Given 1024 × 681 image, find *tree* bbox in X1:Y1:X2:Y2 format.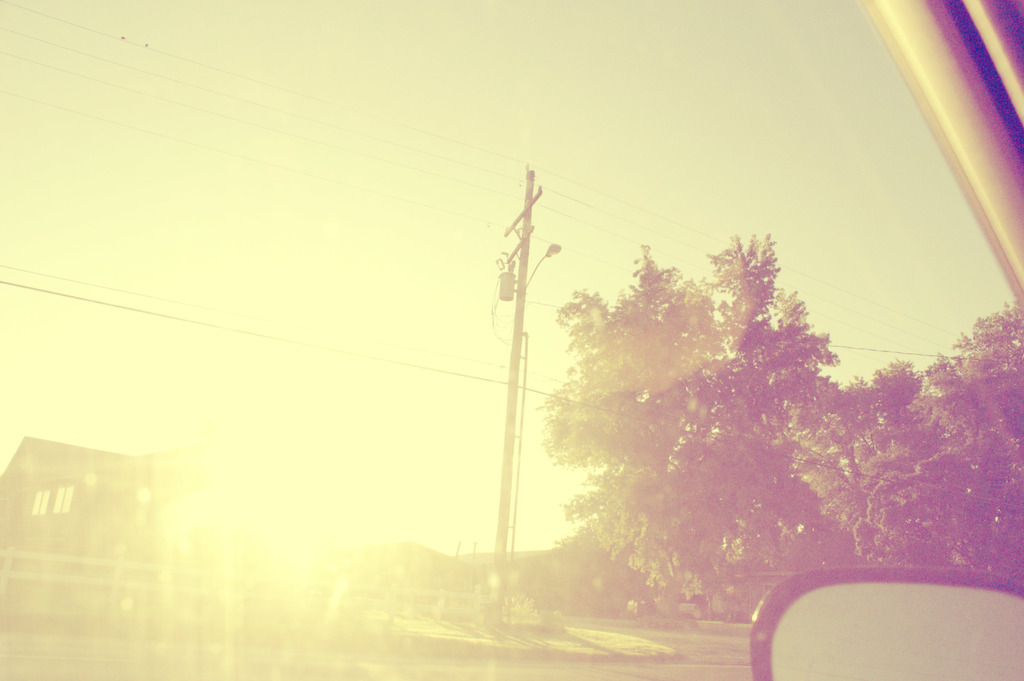
803:299:1023:574.
